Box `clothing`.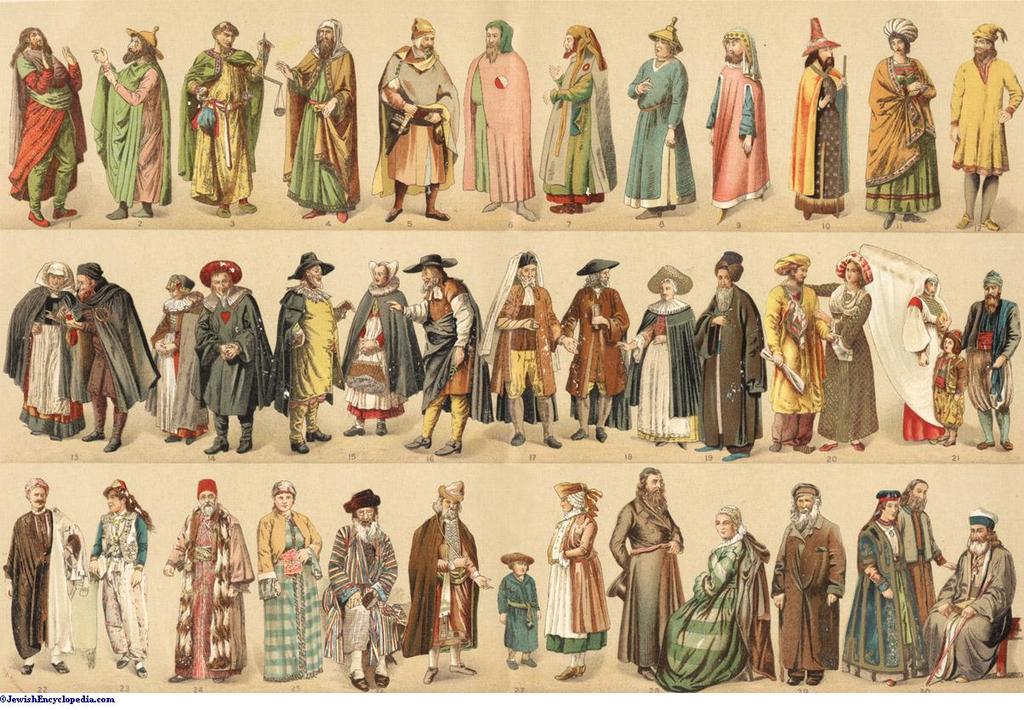
{"x1": 620, "y1": 52, "x2": 699, "y2": 212}.
